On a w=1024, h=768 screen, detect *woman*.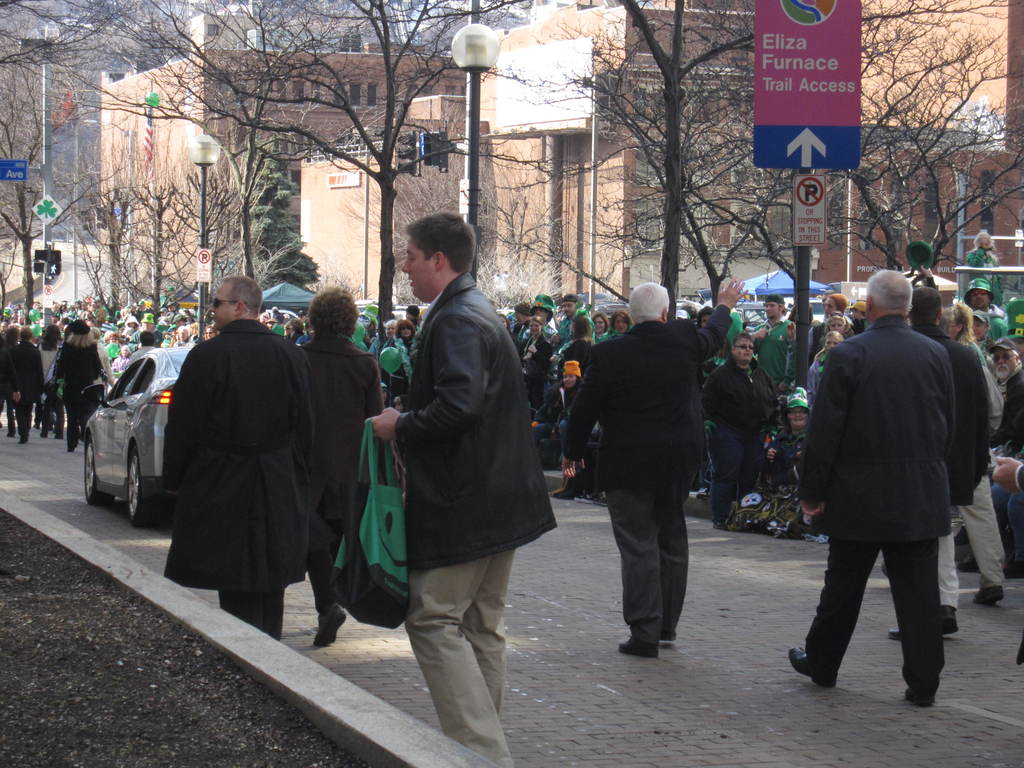
202 325 217 340.
